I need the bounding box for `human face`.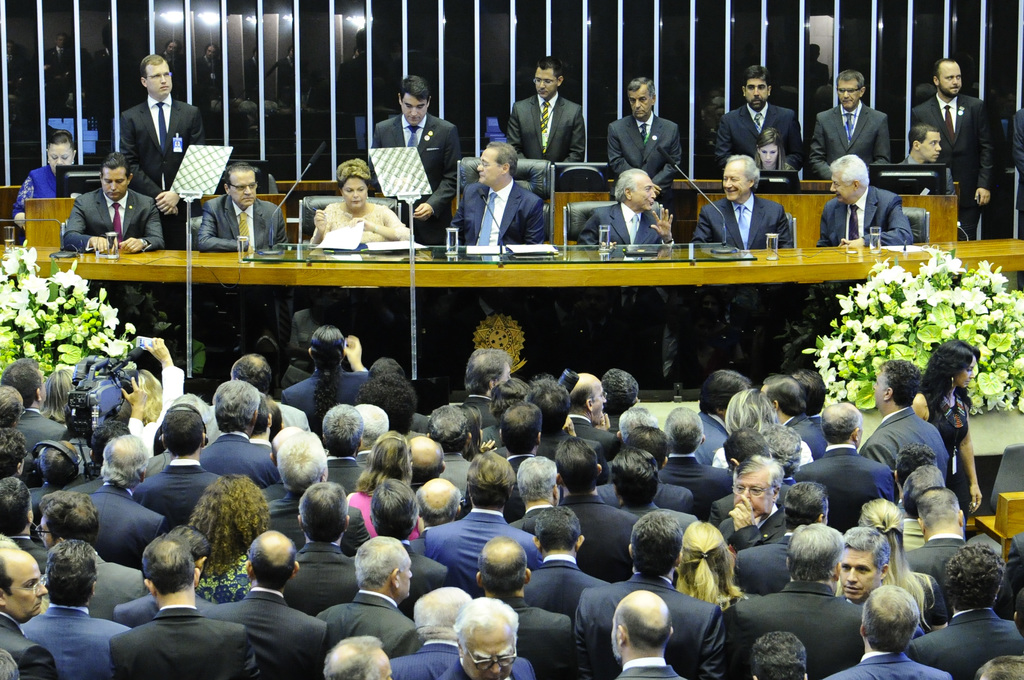
Here it is: (x1=760, y1=145, x2=778, y2=167).
